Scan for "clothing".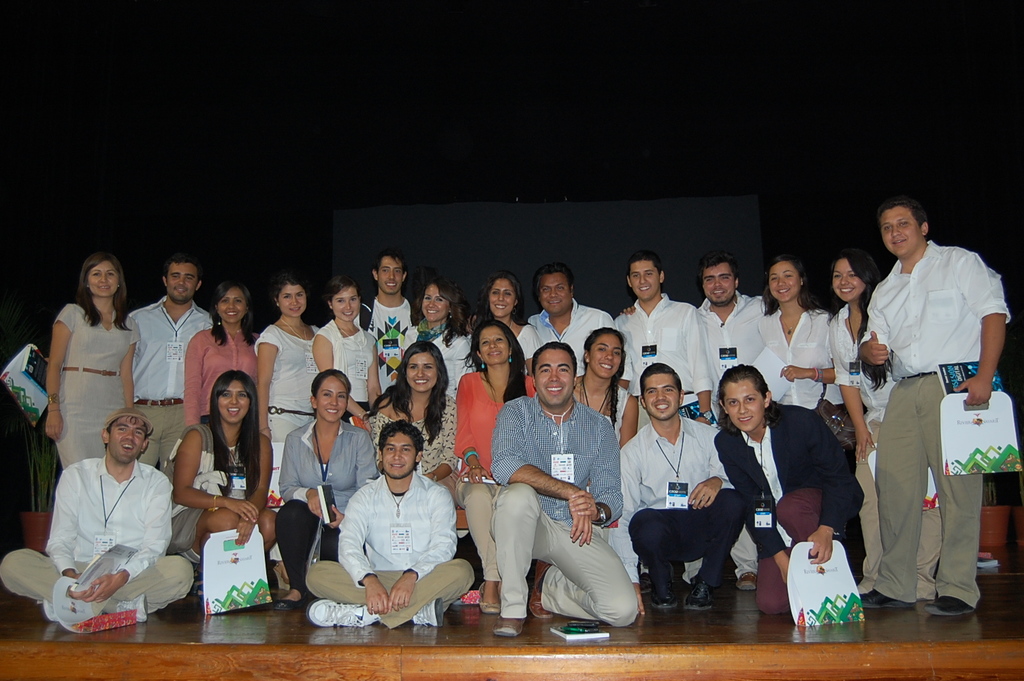
Scan result: (863,214,1000,624).
